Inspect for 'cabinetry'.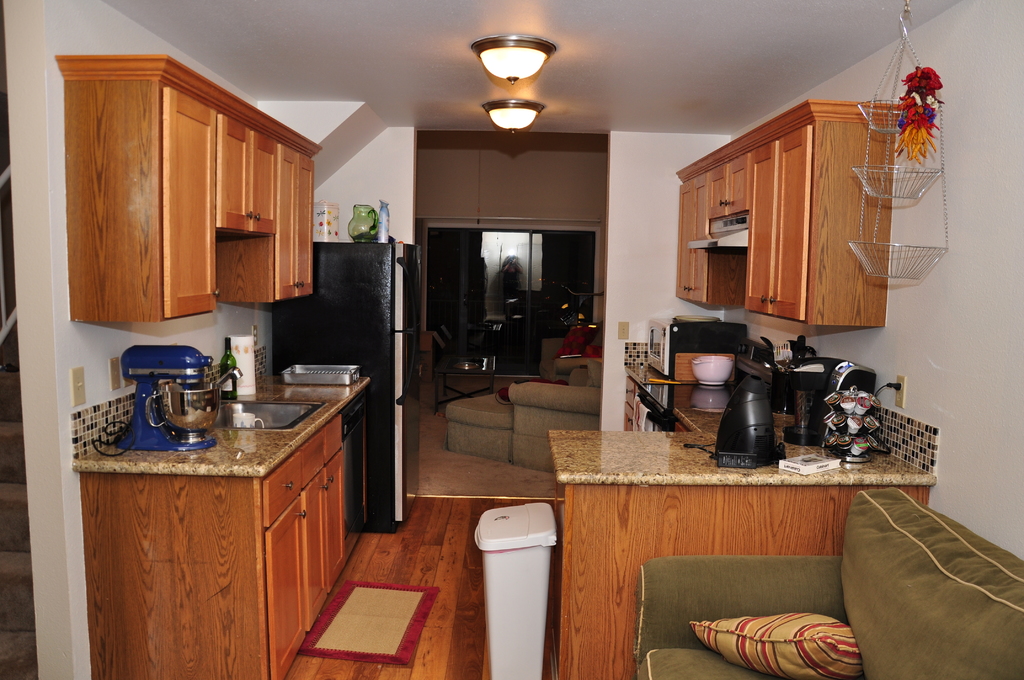
Inspection: locate(705, 161, 748, 214).
